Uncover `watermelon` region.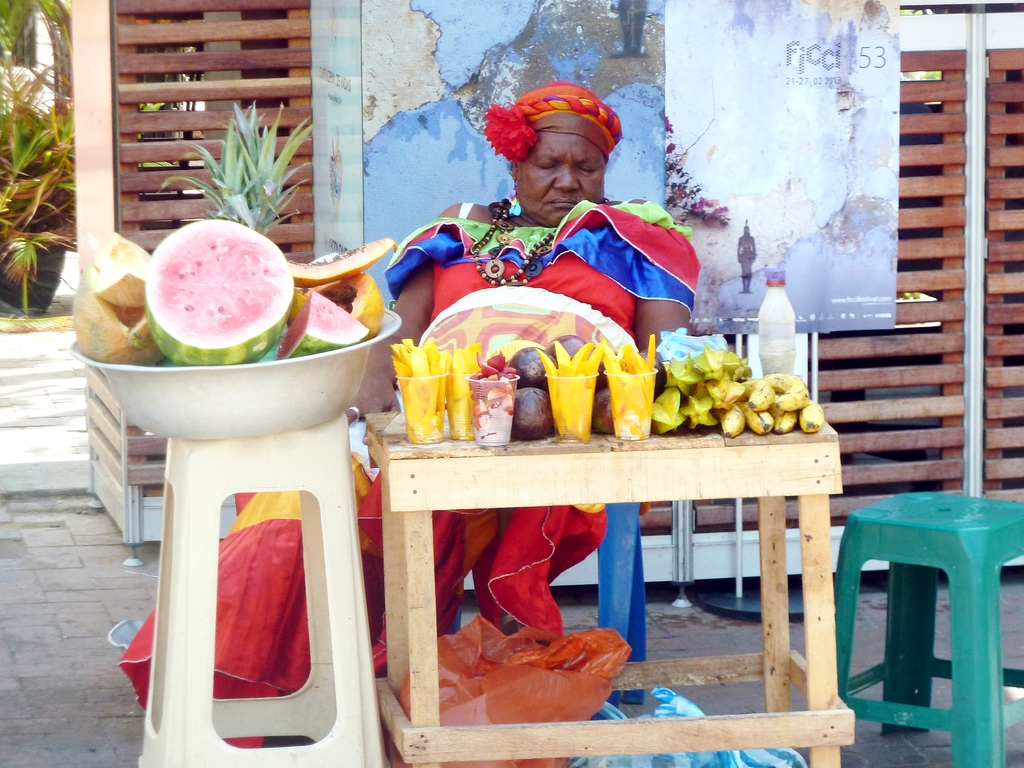
Uncovered: (x1=278, y1=291, x2=370, y2=355).
